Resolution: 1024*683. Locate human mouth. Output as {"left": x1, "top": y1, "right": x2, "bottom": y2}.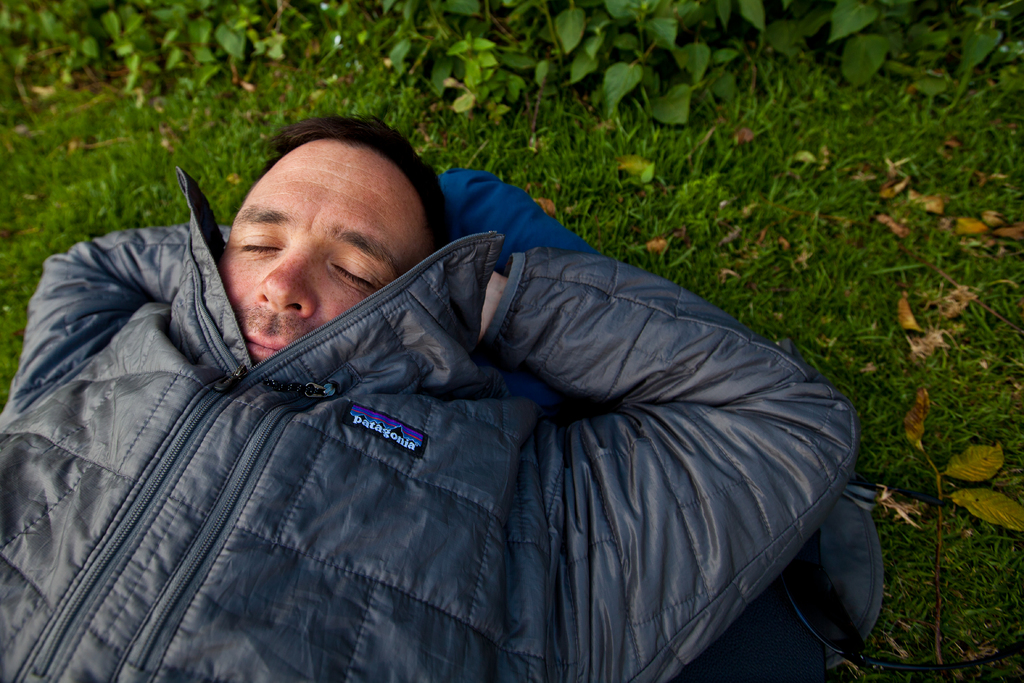
{"left": 240, "top": 327, "right": 292, "bottom": 365}.
